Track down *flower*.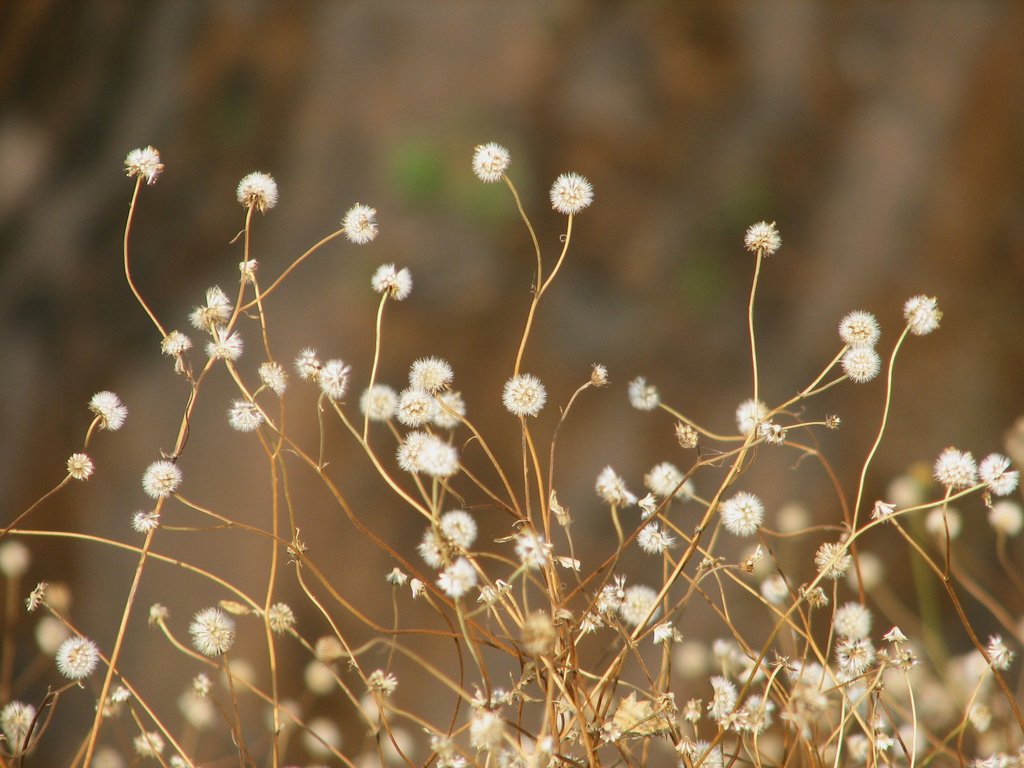
Tracked to x1=255, y1=361, x2=287, y2=397.
